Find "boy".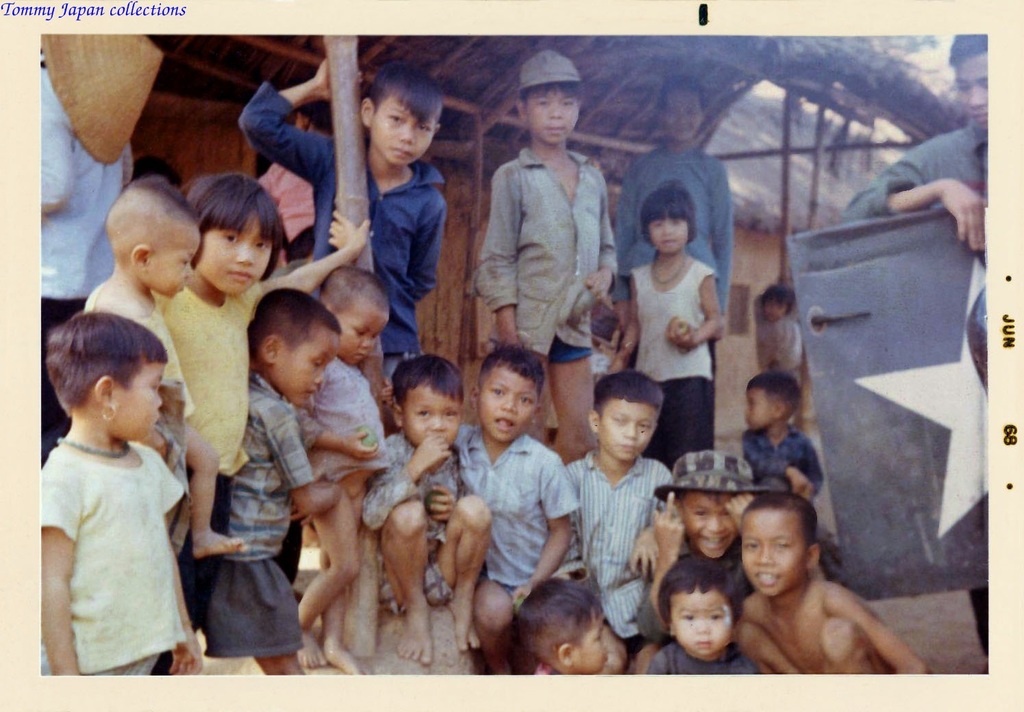
detection(356, 354, 489, 664).
